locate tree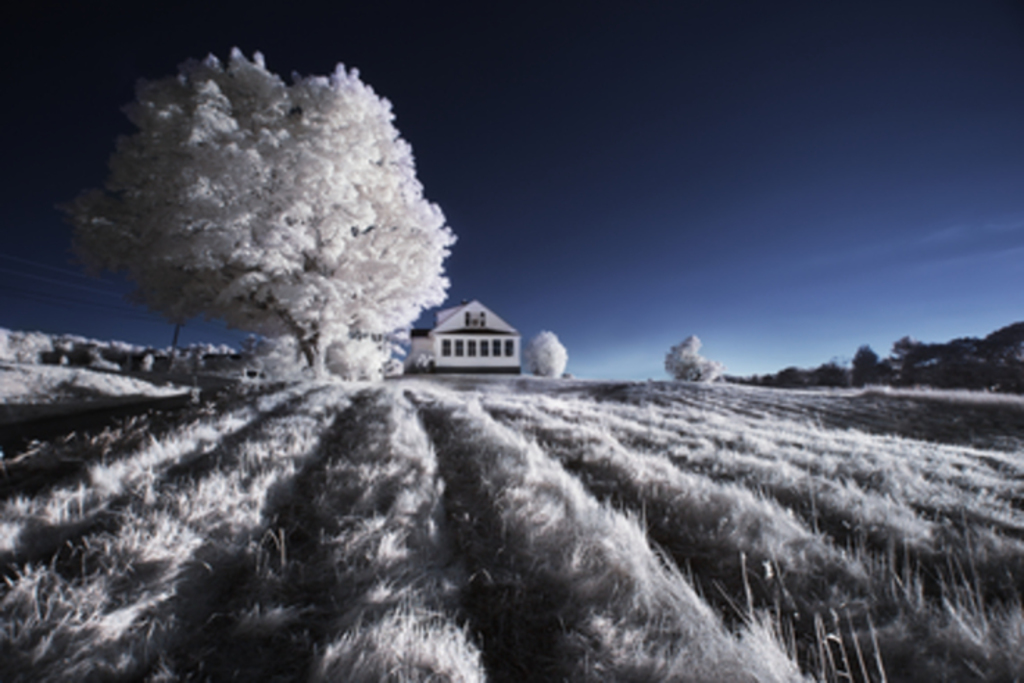
bbox=[83, 26, 473, 407]
